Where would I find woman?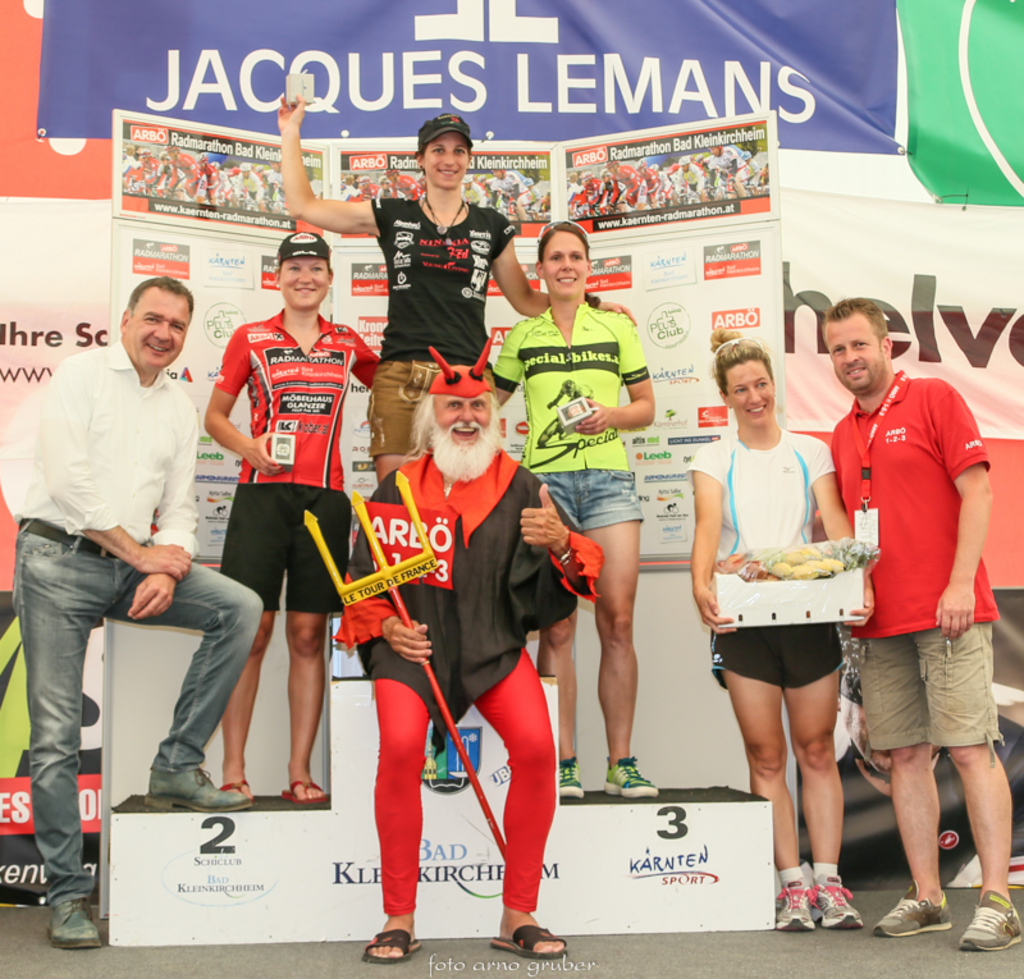
At BBox(502, 206, 678, 838).
